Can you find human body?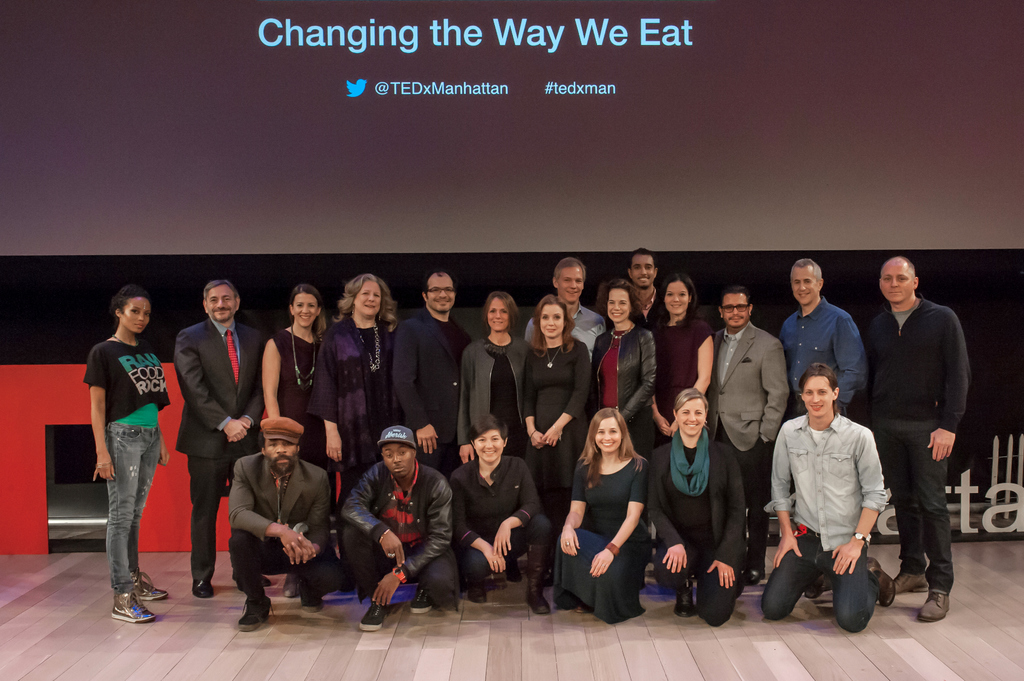
Yes, bounding box: (left=779, top=297, right=859, bottom=417).
